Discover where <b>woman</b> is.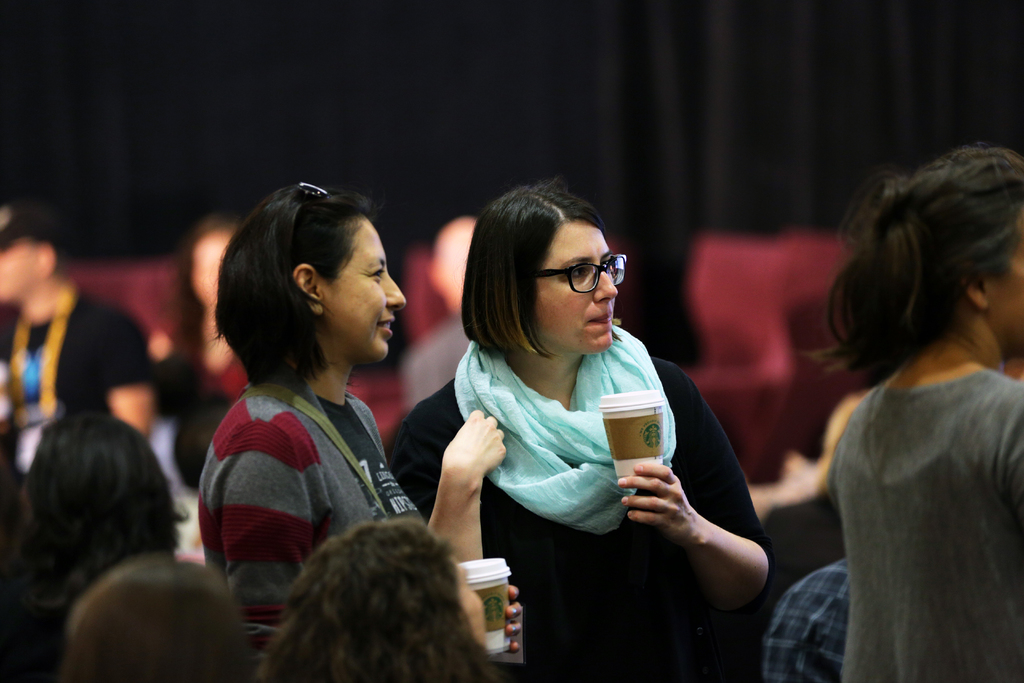
Discovered at BBox(801, 150, 1023, 682).
